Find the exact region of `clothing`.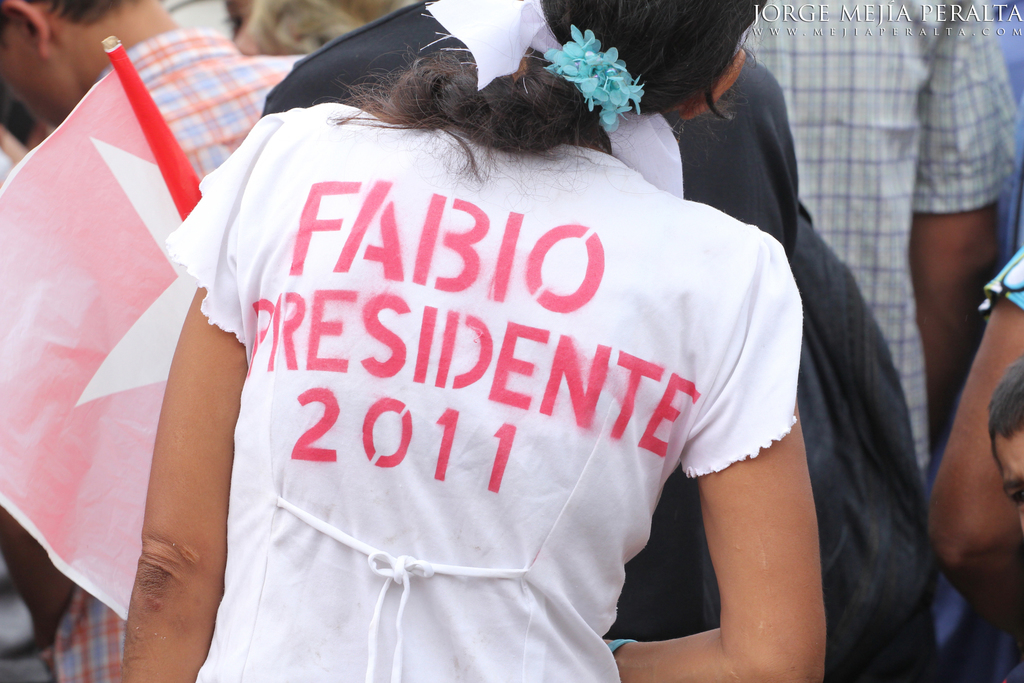
Exact region: rect(732, 0, 1023, 491).
